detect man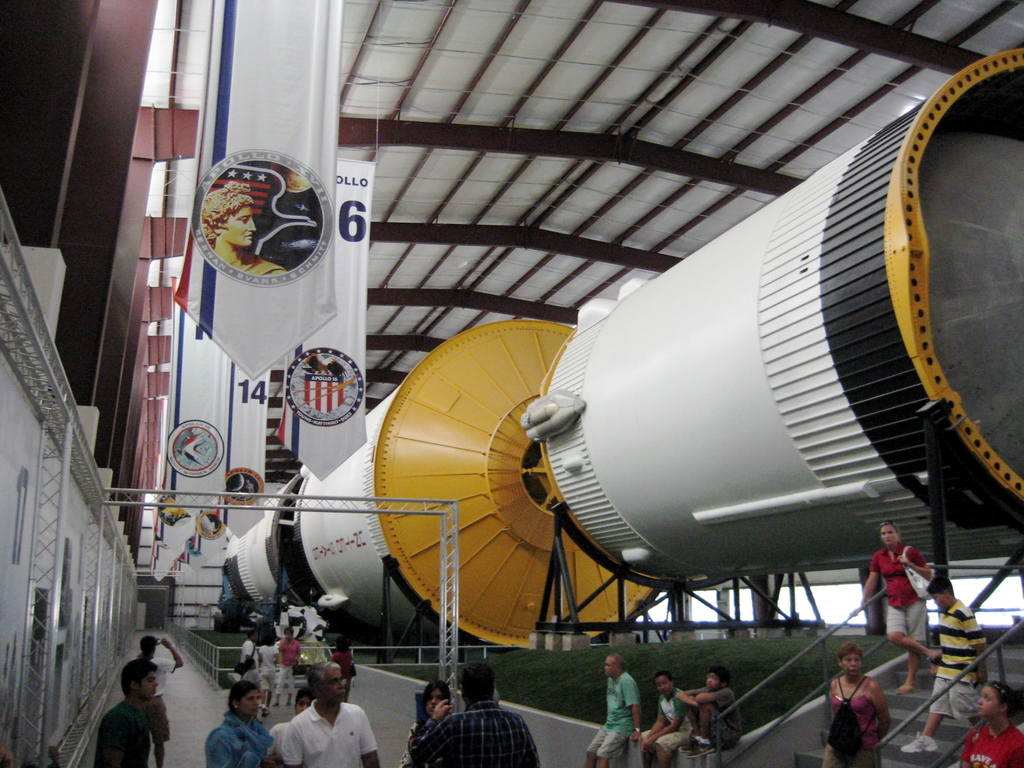
left=417, top=664, right=541, bottom=767
